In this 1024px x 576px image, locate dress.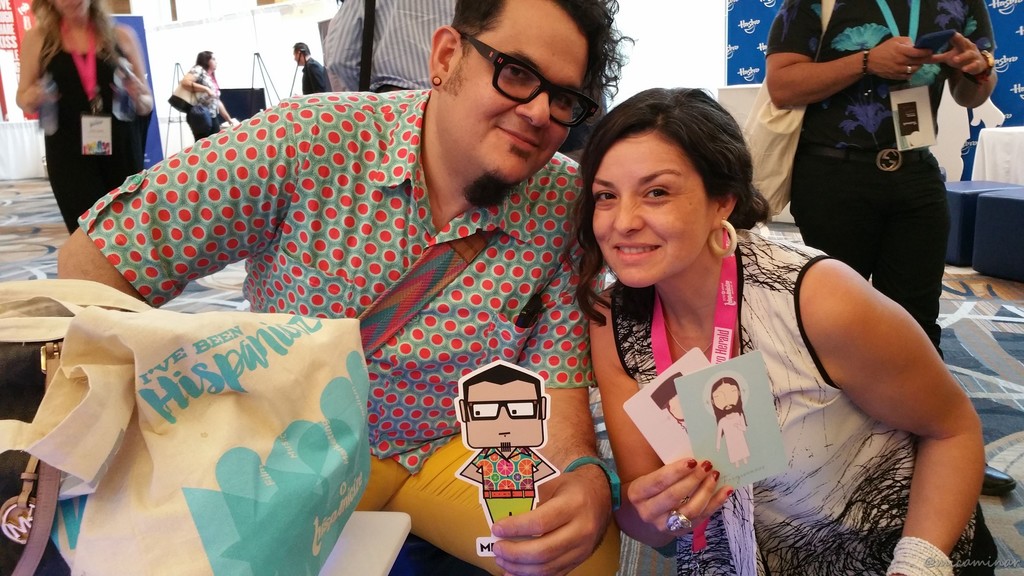
Bounding box: left=610, top=231, right=998, bottom=575.
